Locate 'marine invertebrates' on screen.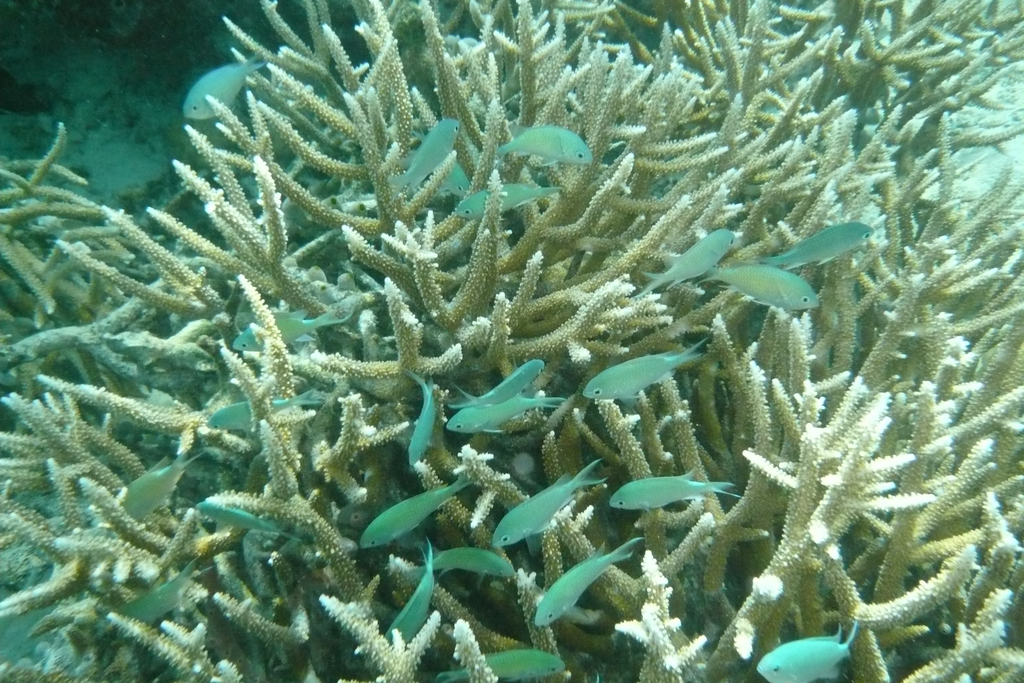
On screen at [448, 184, 558, 219].
